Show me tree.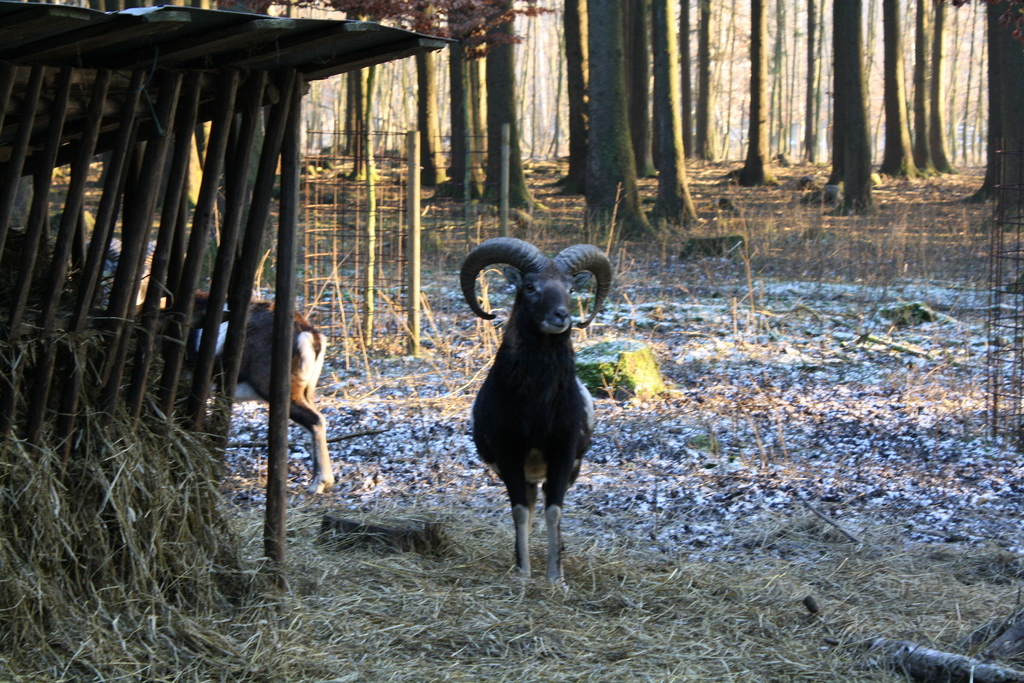
tree is here: bbox=[769, 0, 800, 170].
